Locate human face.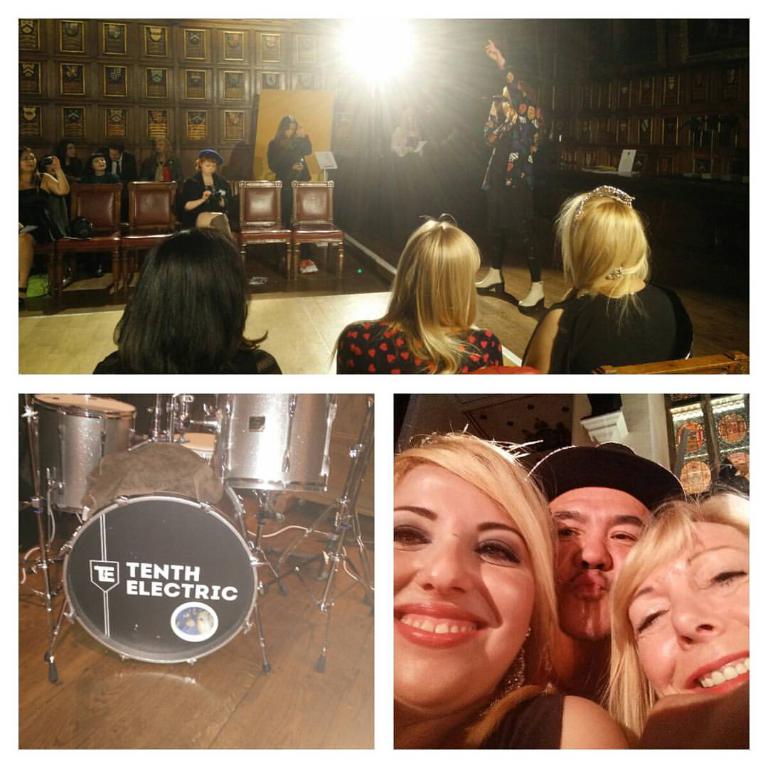
Bounding box: pyautogui.locateOnScreen(284, 122, 296, 138).
